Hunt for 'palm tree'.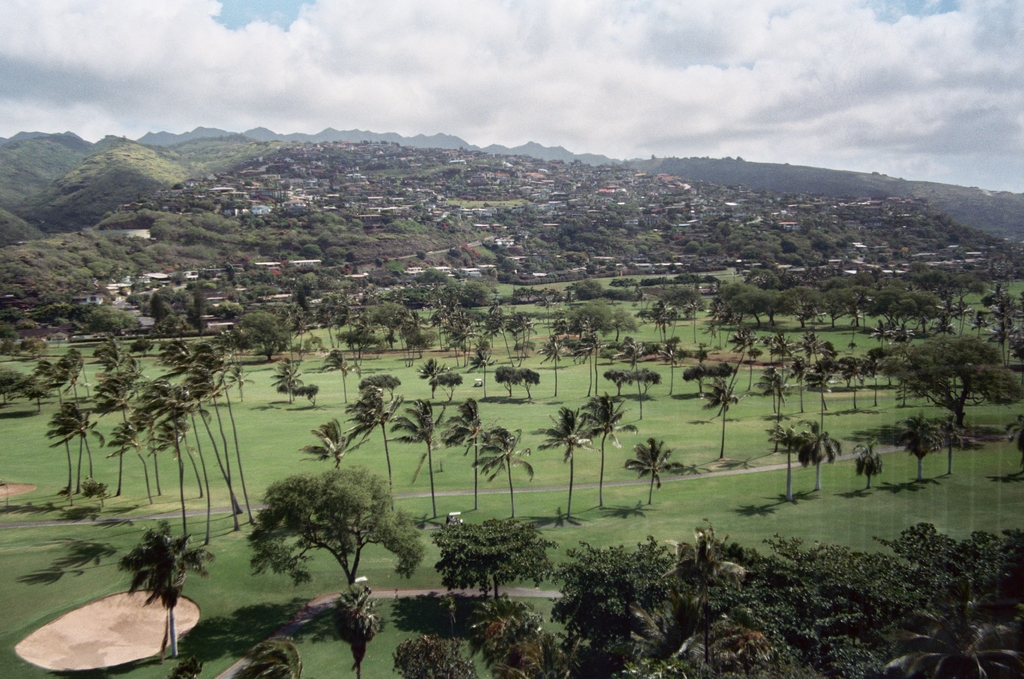
Hunted down at bbox=[38, 394, 99, 490].
